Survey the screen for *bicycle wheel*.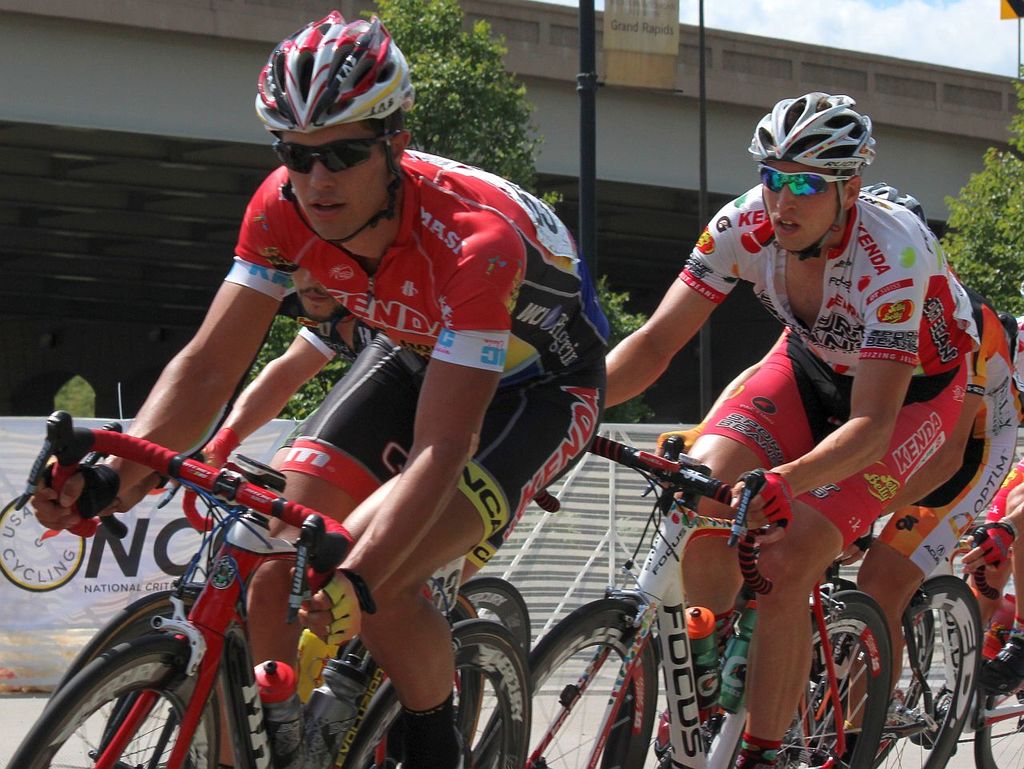
Survey found: Rect(902, 614, 936, 710).
